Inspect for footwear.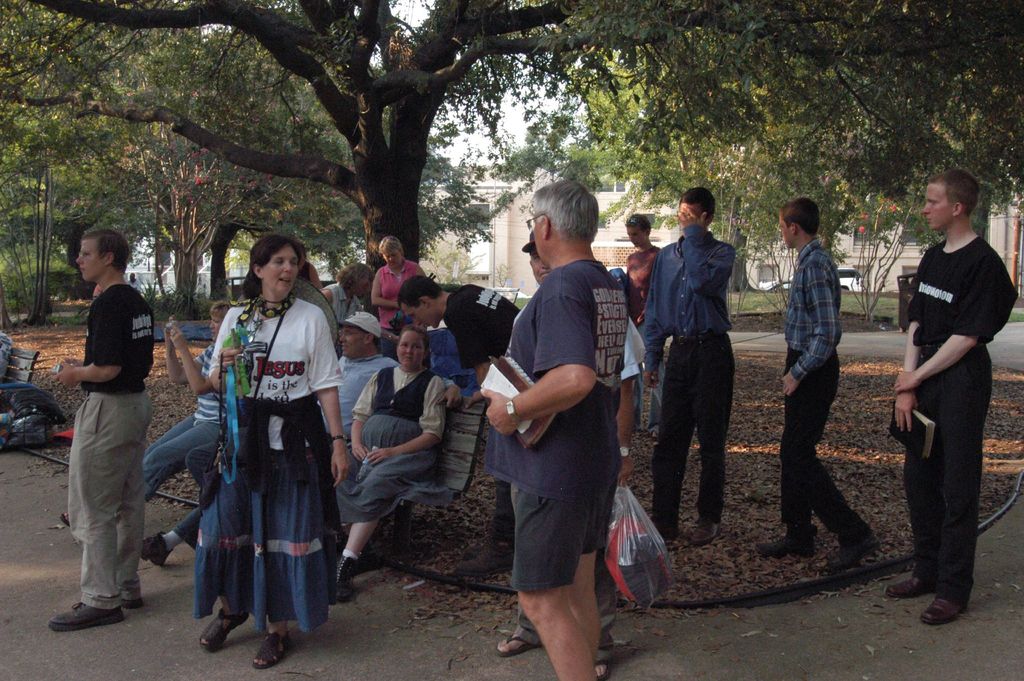
Inspection: <box>250,627,297,669</box>.
